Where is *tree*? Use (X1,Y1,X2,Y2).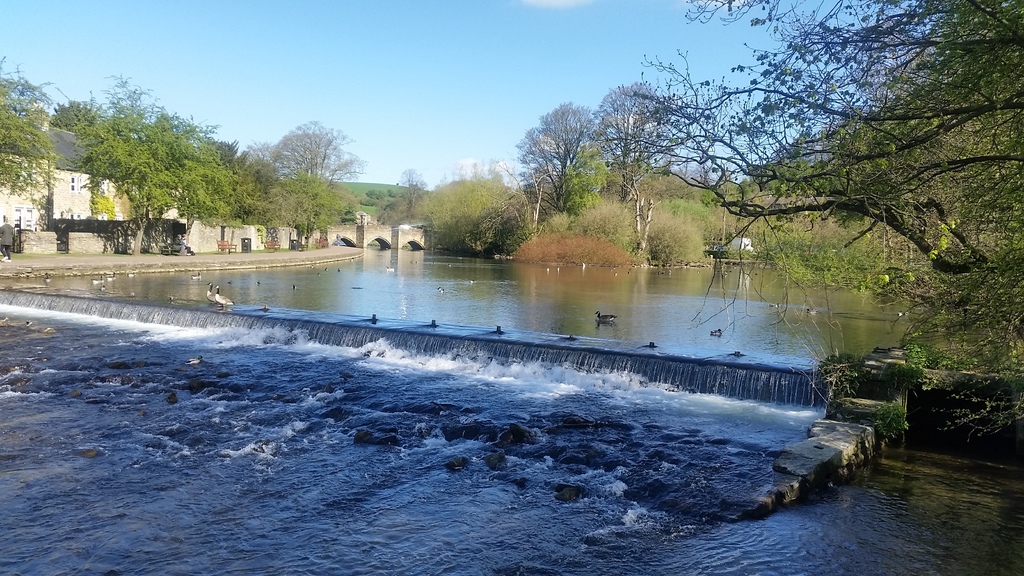
(594,77,665,211).
